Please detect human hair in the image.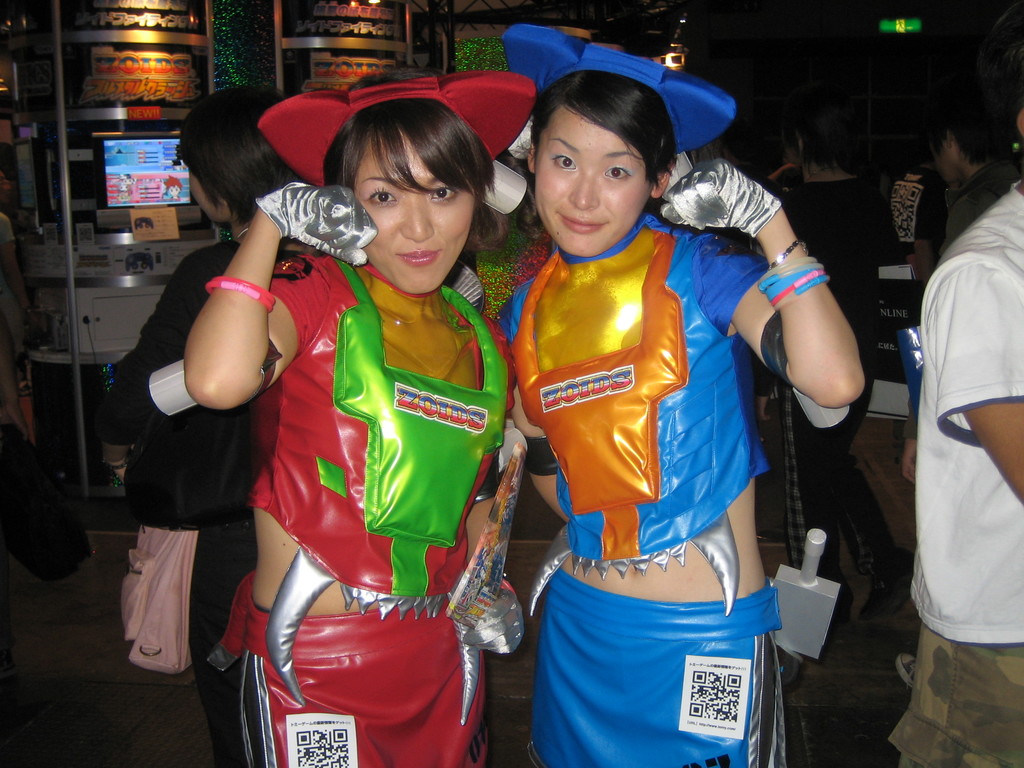
(932, 83, 1005, 171).
